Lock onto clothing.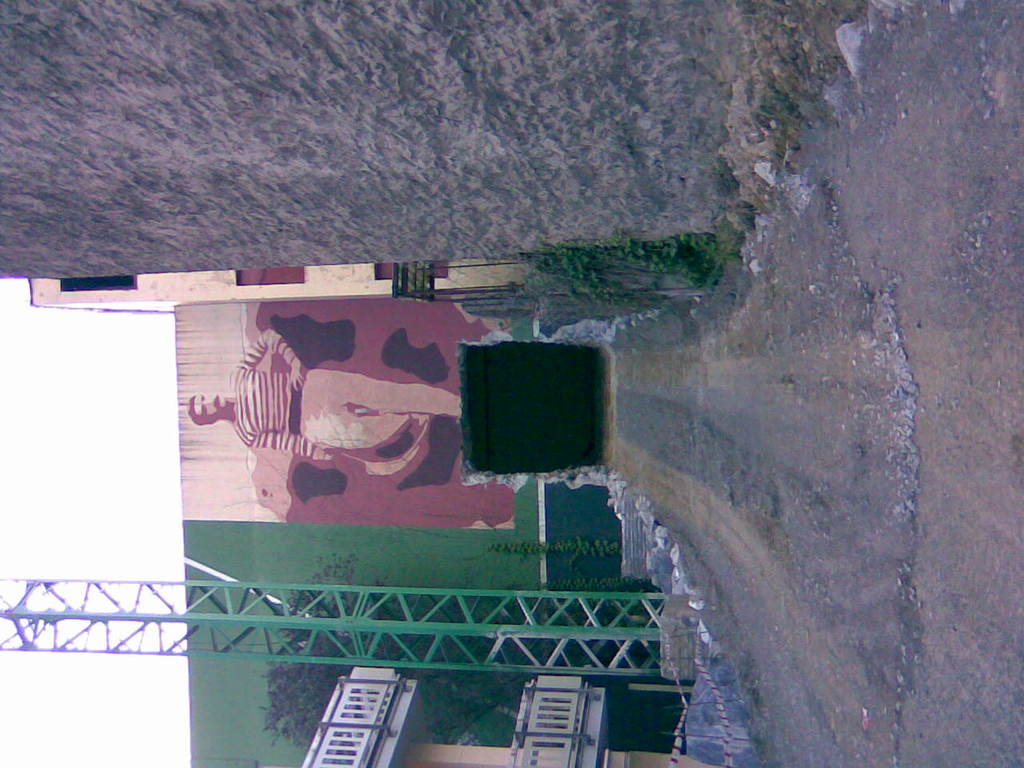
Locked: box=[236, 331, 314, 461].
